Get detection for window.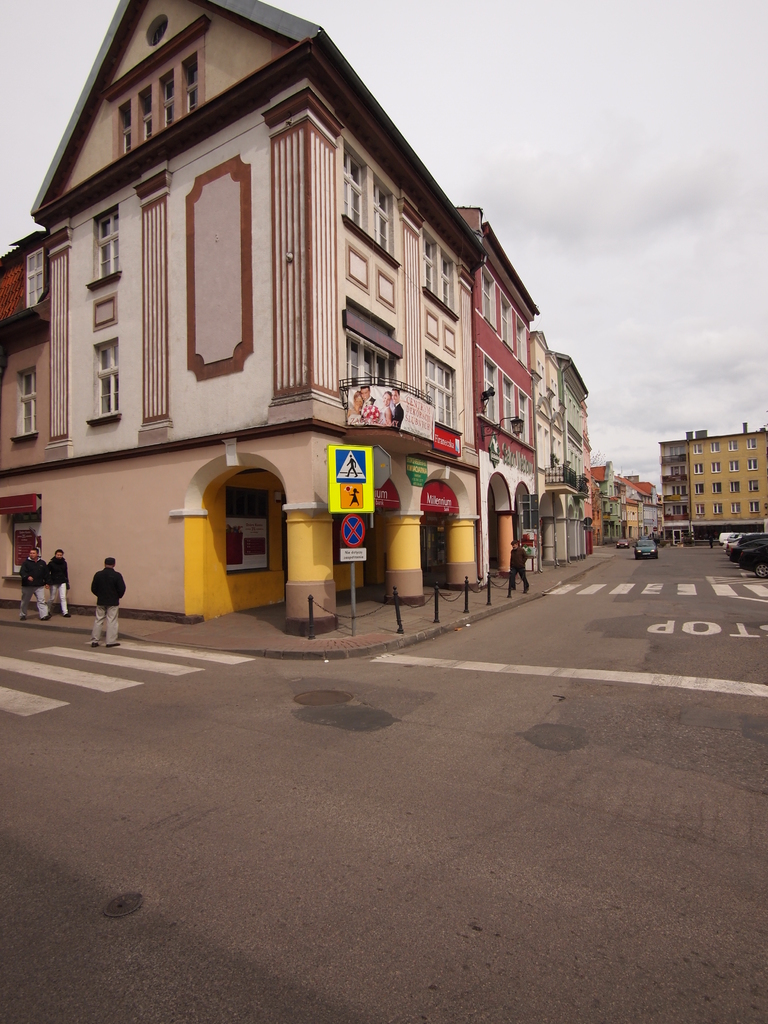
Detection: box(27, 248, 41, 307).
